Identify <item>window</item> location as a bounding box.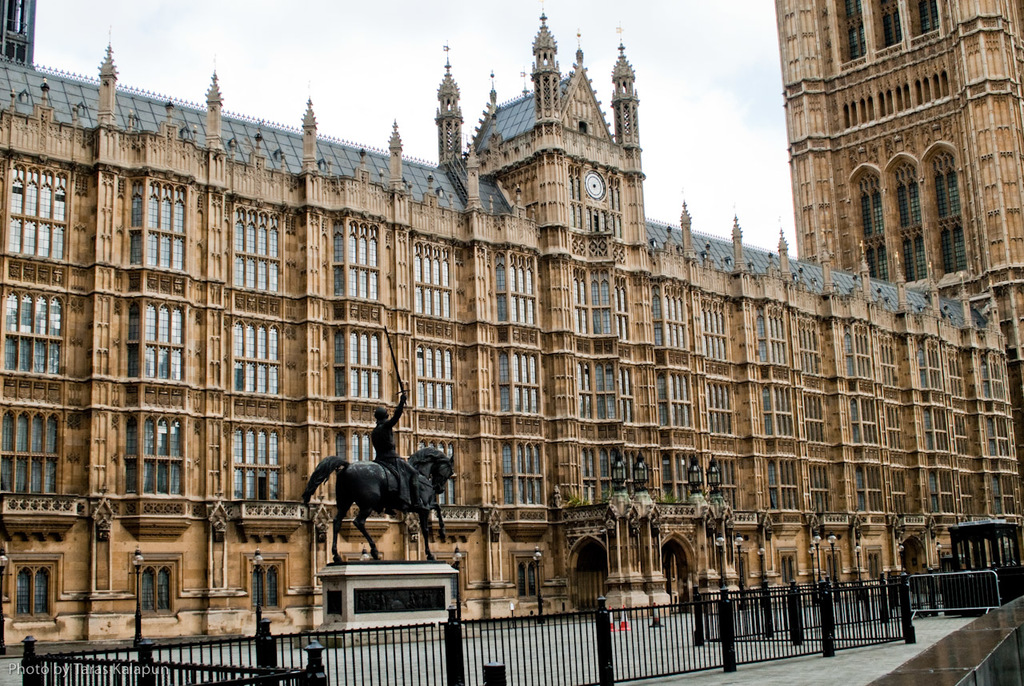
detection(340, 549, 383, 560).
